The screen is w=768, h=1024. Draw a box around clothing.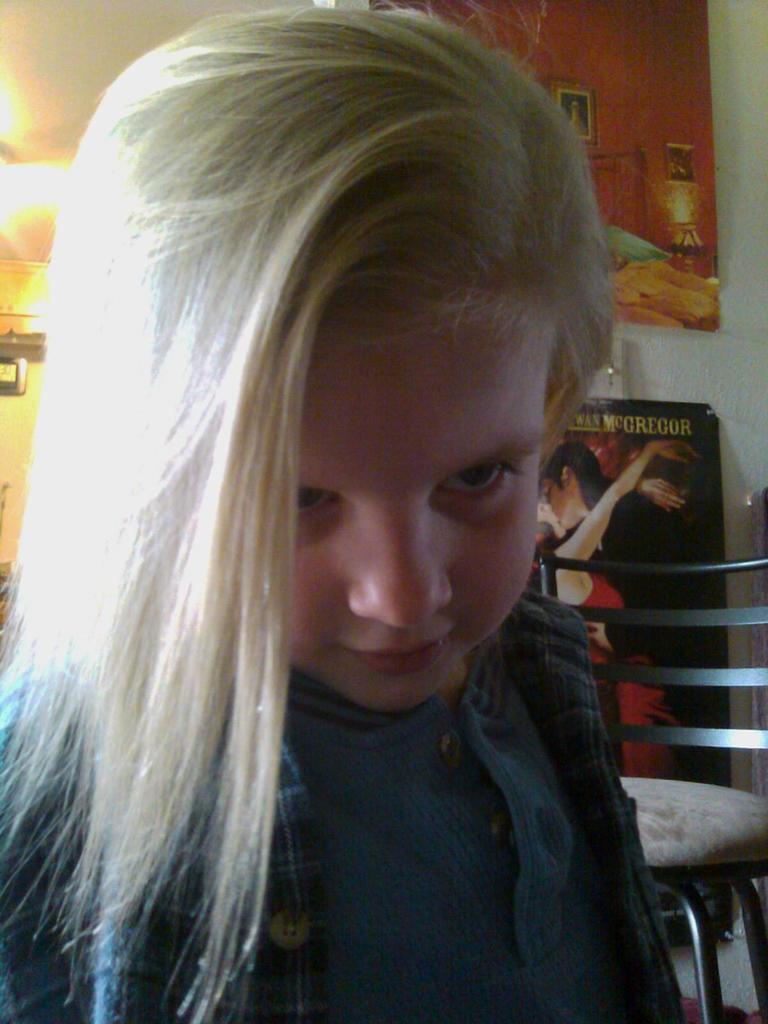
[x1=589, y1=469, x2=698, y2=583].
